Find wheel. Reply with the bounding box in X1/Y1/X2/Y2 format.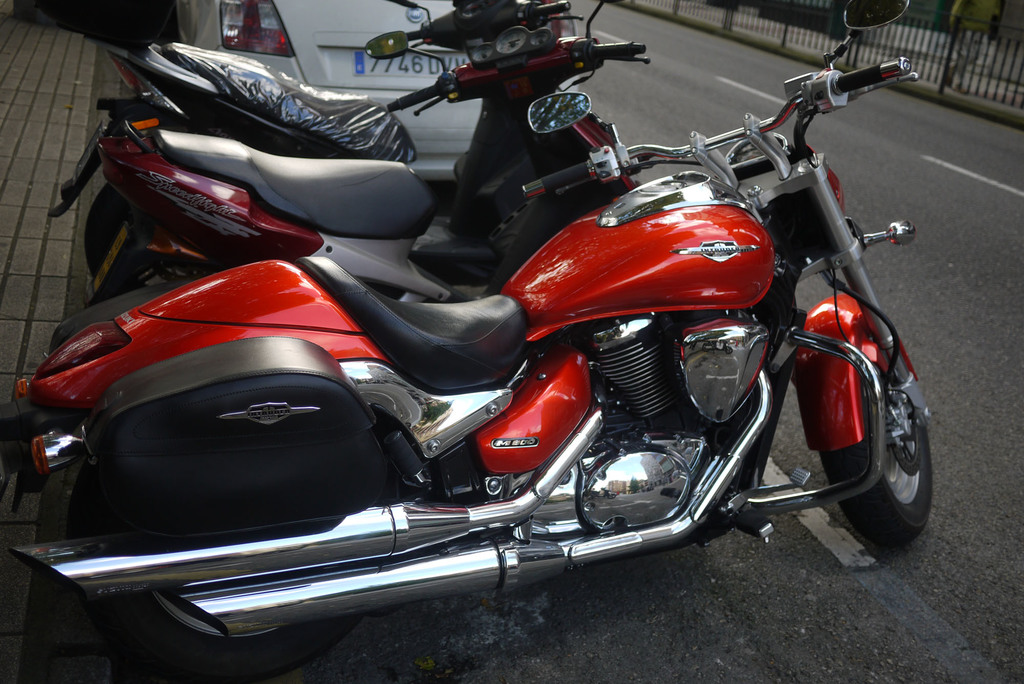
86/587/368/683.
